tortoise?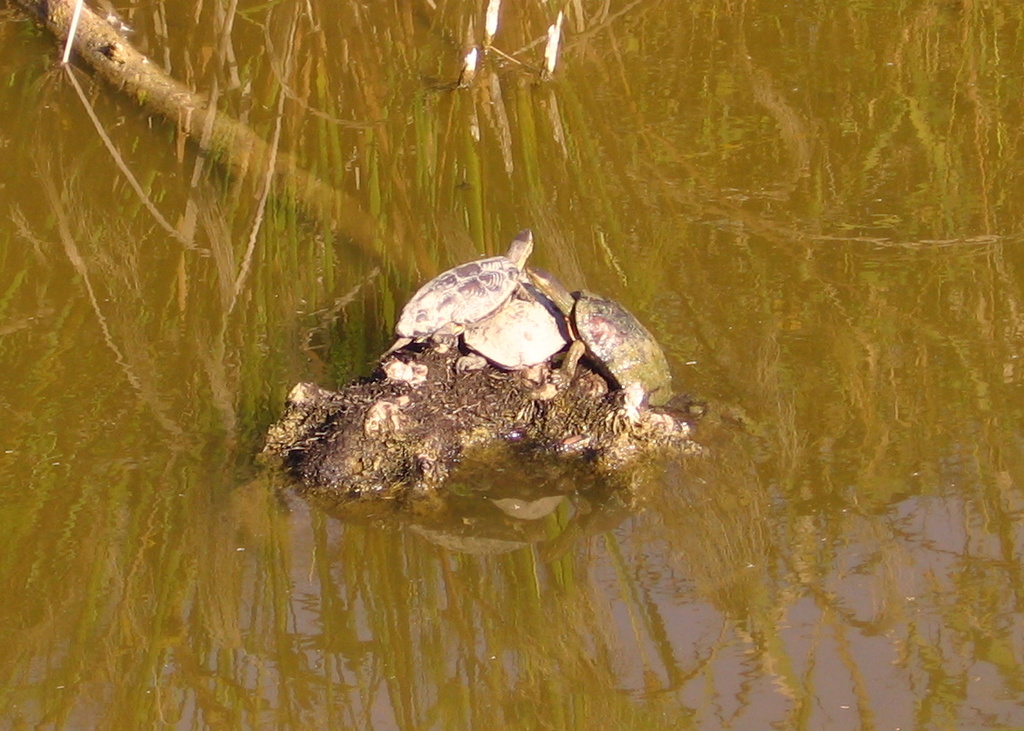
crop(462, 267, 578, 374)
